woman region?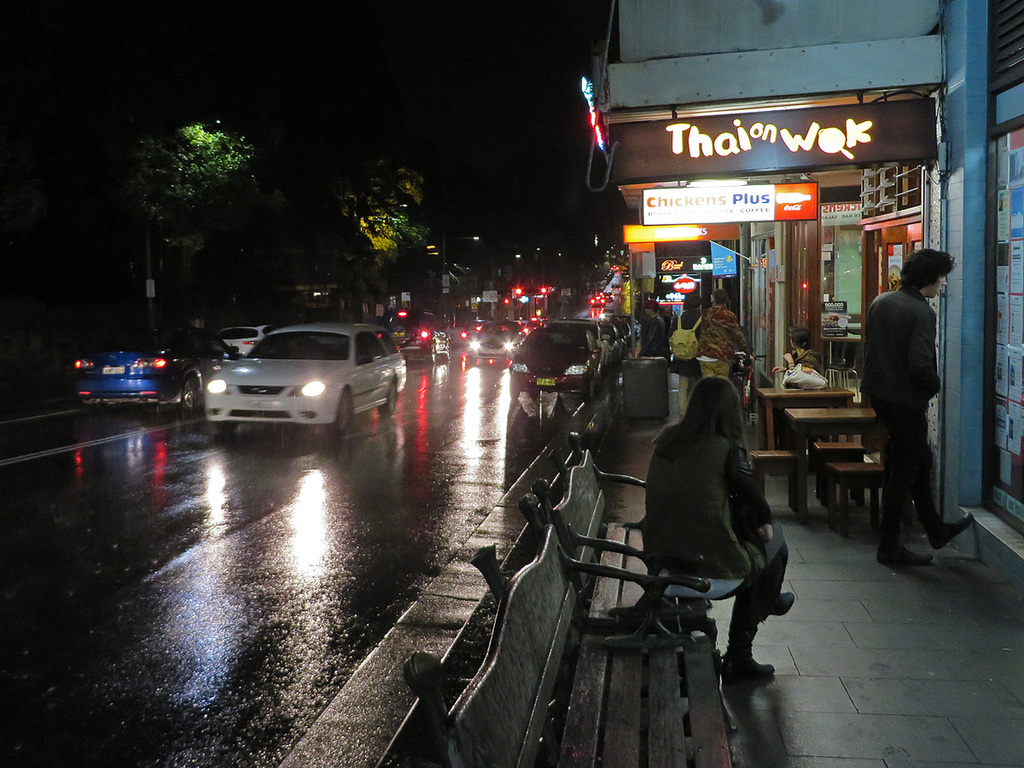
<region>667, 291, 705, 419</region>
